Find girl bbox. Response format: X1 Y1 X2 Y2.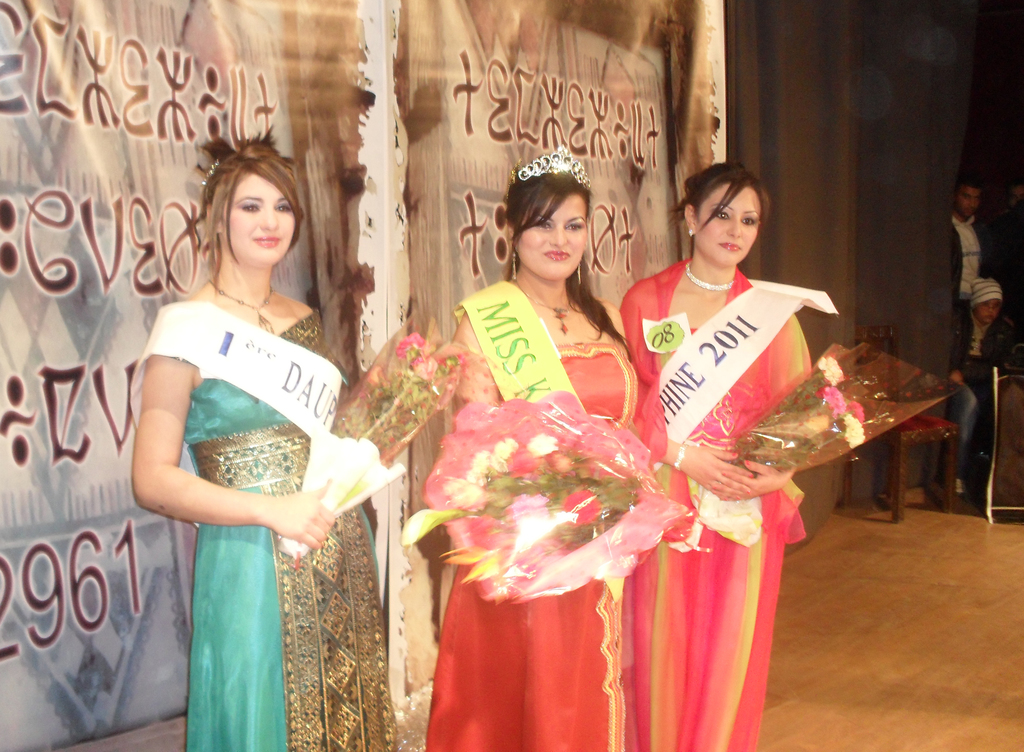
433 158 644 751.
